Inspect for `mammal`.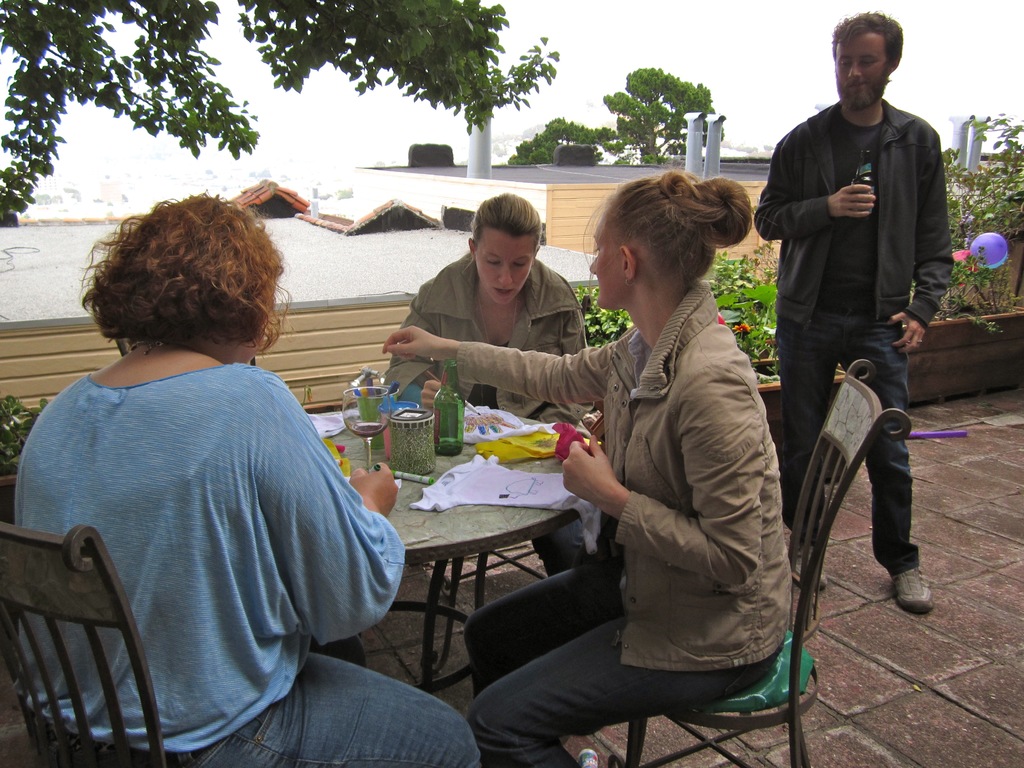
Inspection: bbox(465, 170, 785, 767).
